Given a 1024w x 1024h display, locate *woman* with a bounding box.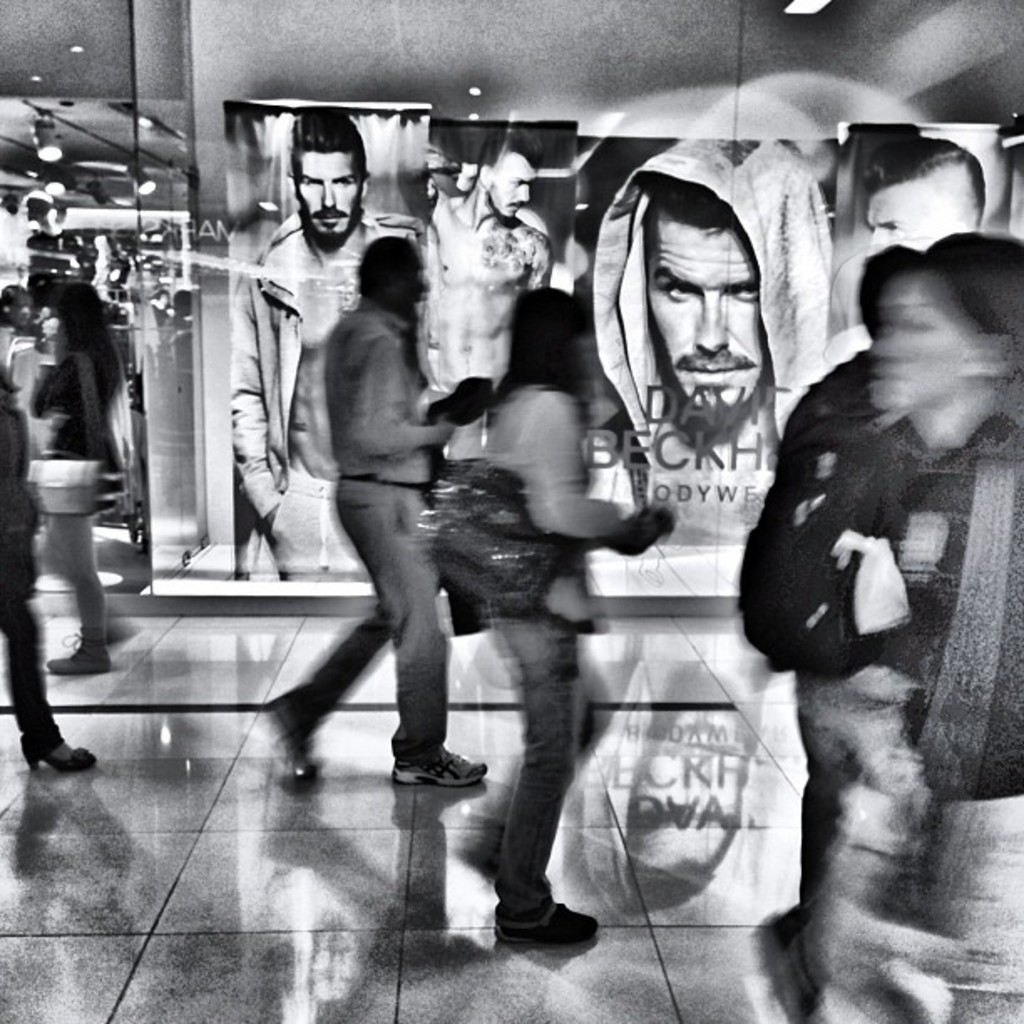
Located: region(801, 226, 1022, 1022).
